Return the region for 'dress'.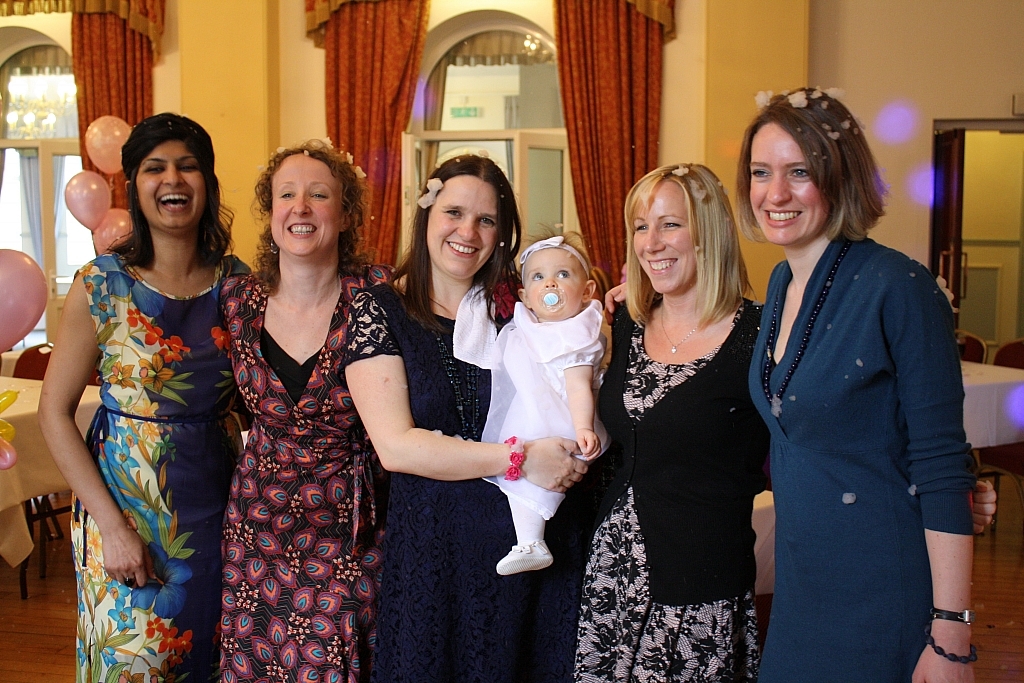
575/294/759/682.
